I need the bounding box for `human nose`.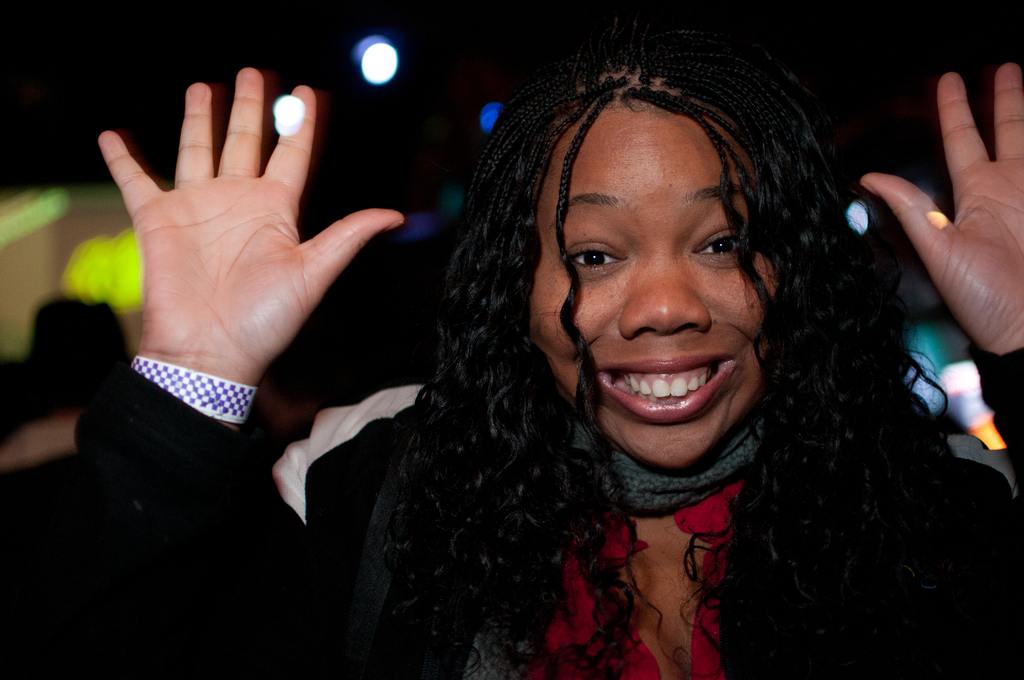
Here it is: <box>615,245,714,334</box>.
